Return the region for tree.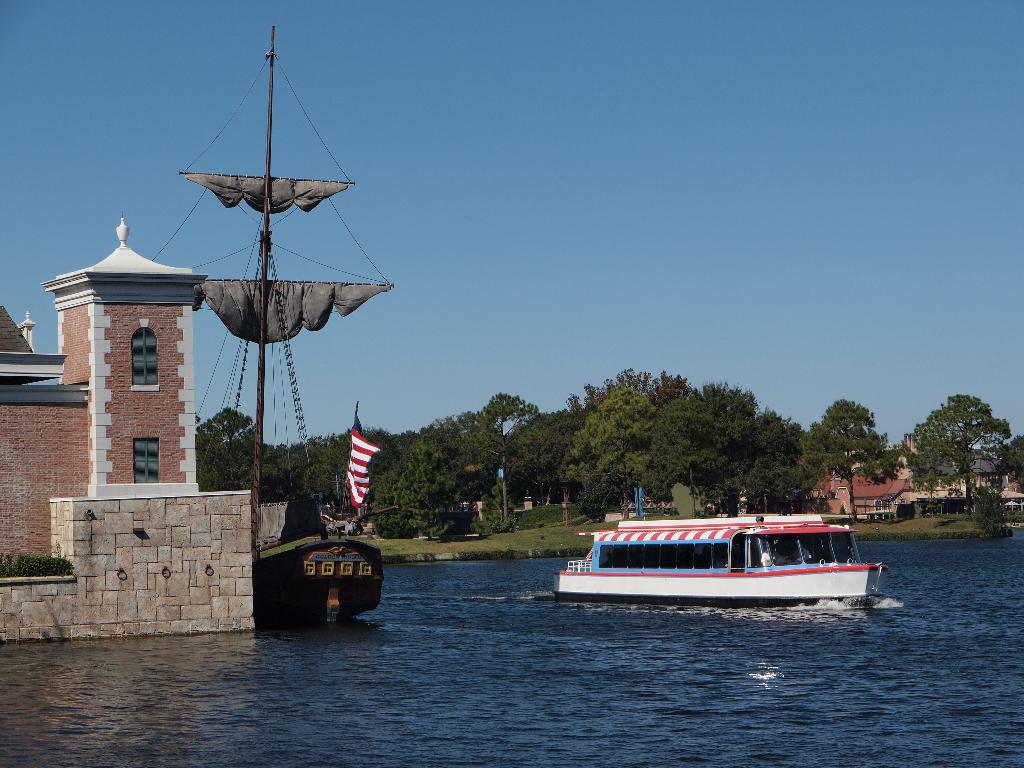
{"x1": 259, "y1": 435, "x2": 330, "y2": 510}.
